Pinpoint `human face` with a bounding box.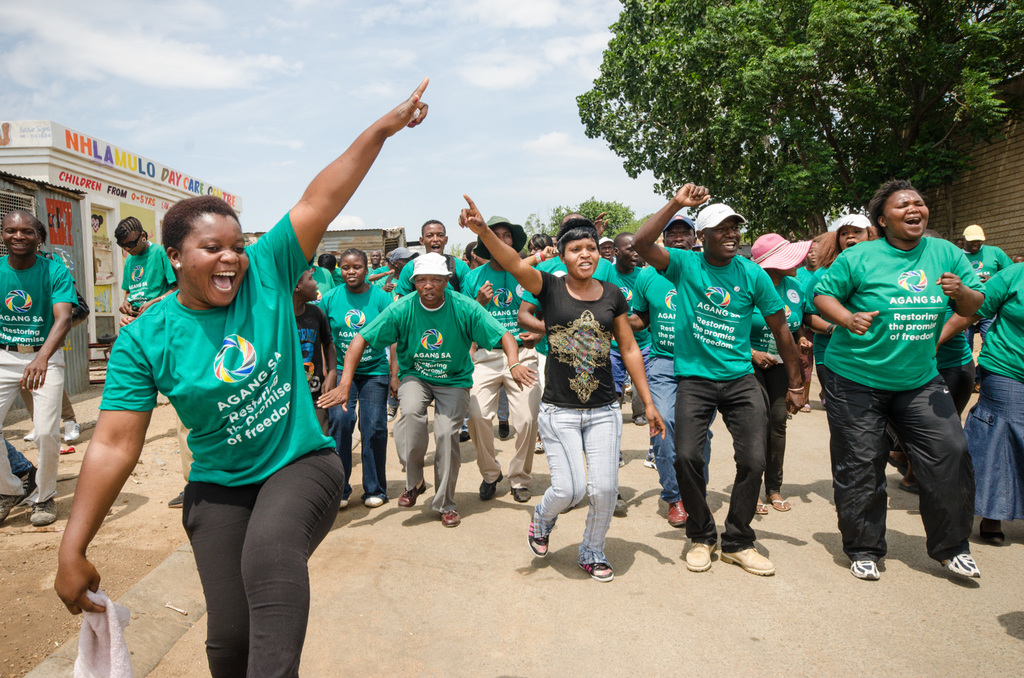
(x1=666, y1=220, x2=693, y2=253).
